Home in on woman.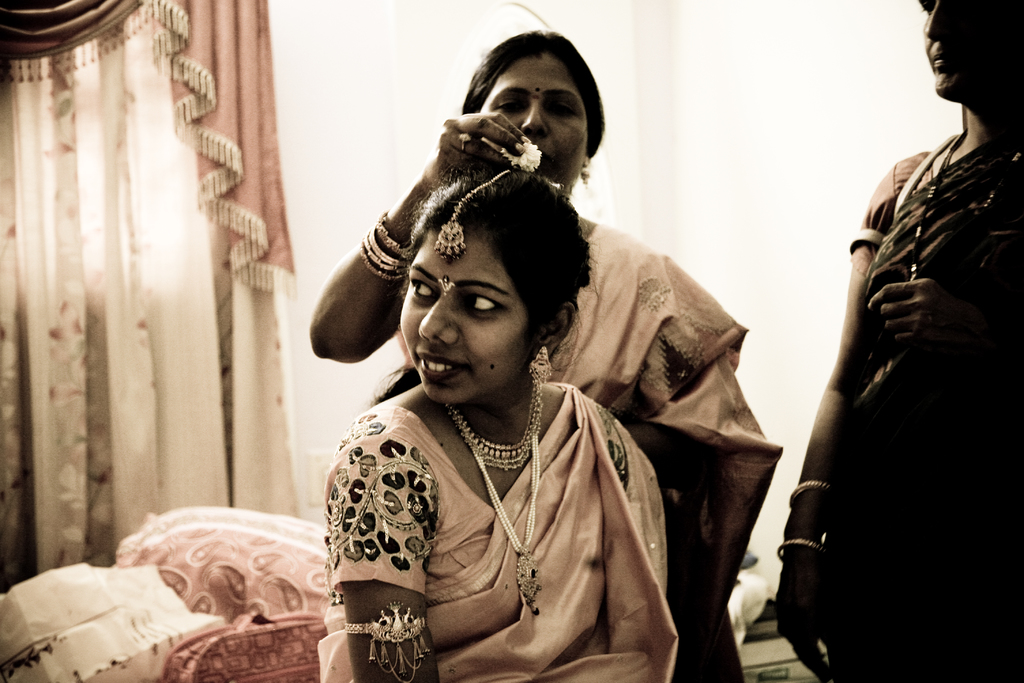
Homed in at 320/168/668/677.
